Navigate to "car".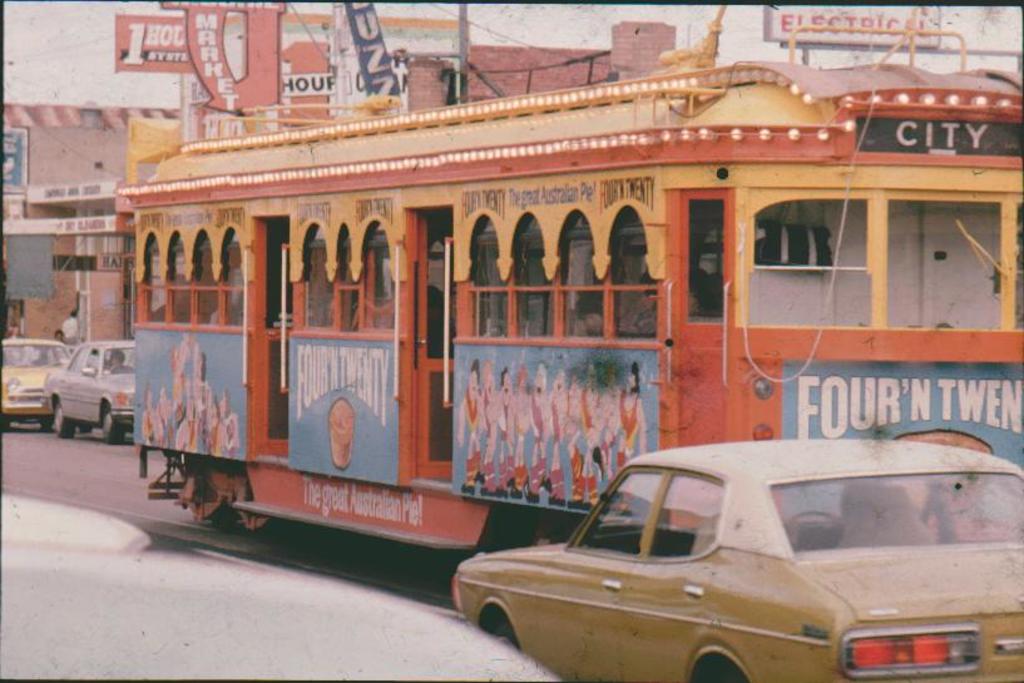
Navigation target: l=0, t=336, r=69, b=431.
